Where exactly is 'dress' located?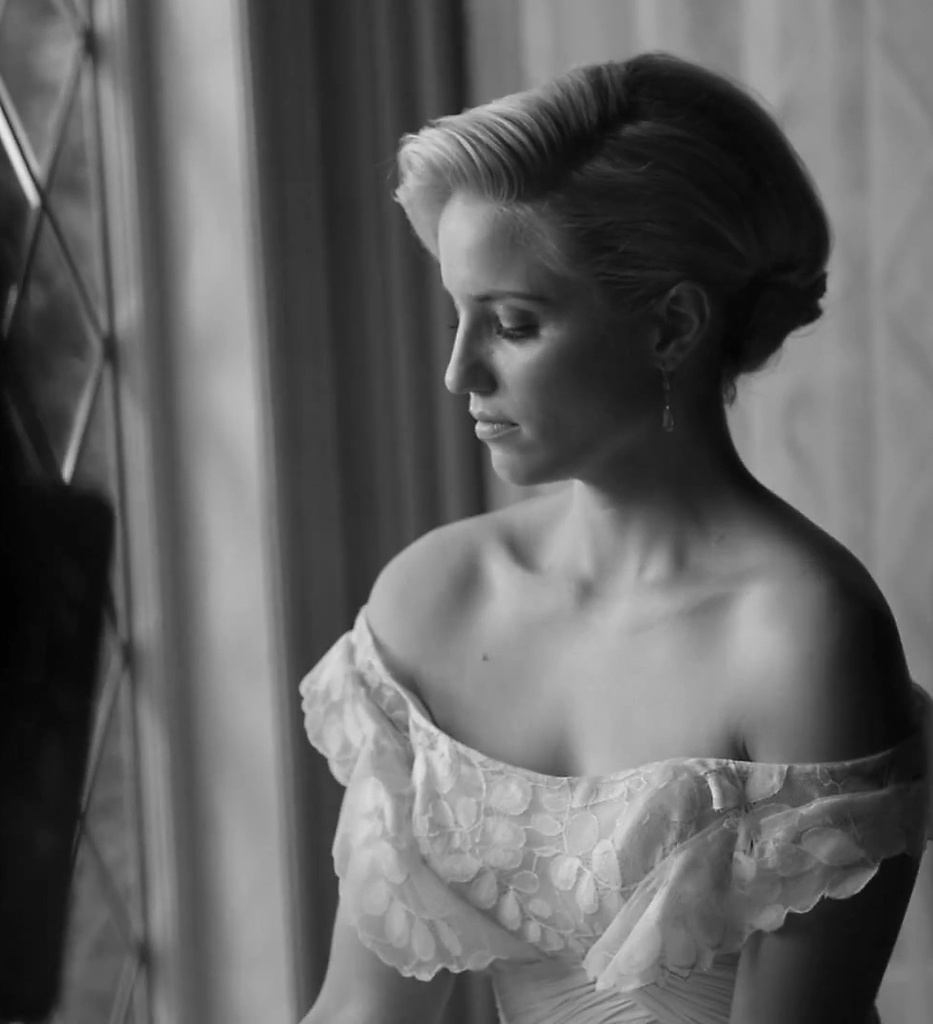
Its bounding box is BBox(300, 611, 932, 1023).
